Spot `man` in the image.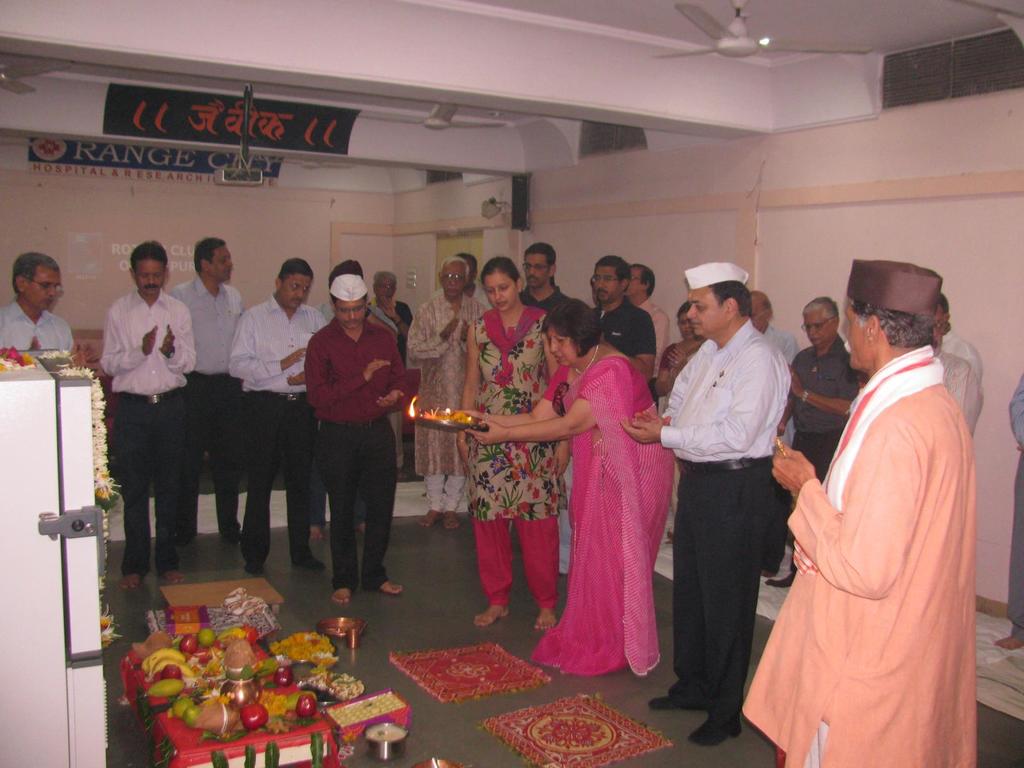
`man` found at 587,253,657,378.
